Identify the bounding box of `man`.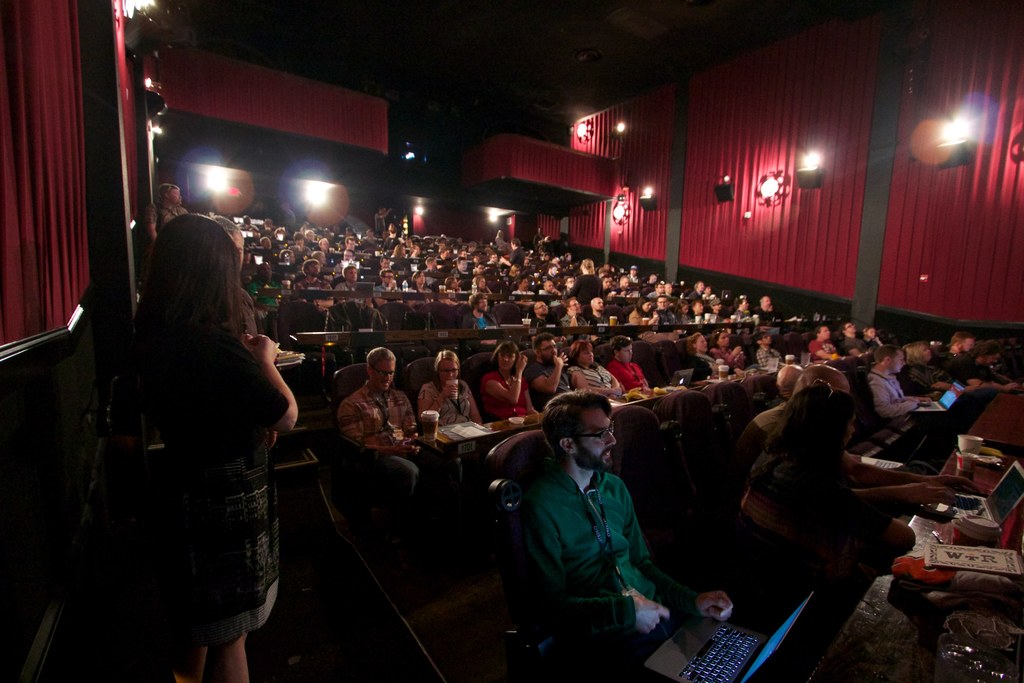
(left=463, top=290, right=508, bottom=350).
